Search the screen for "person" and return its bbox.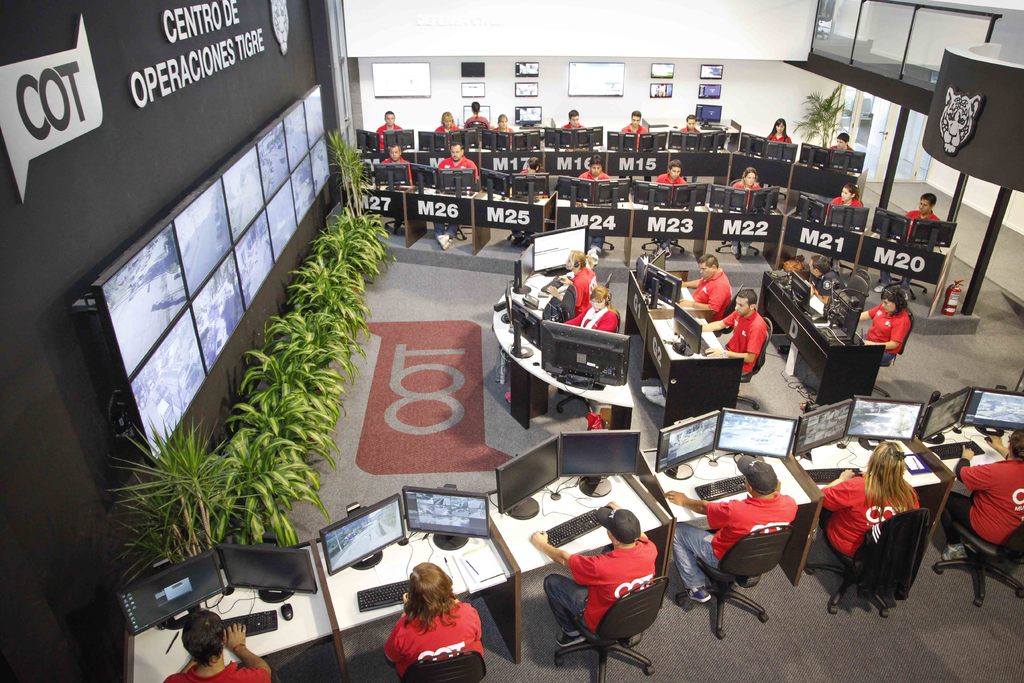
Found: box(387, 579, 477, 677).
